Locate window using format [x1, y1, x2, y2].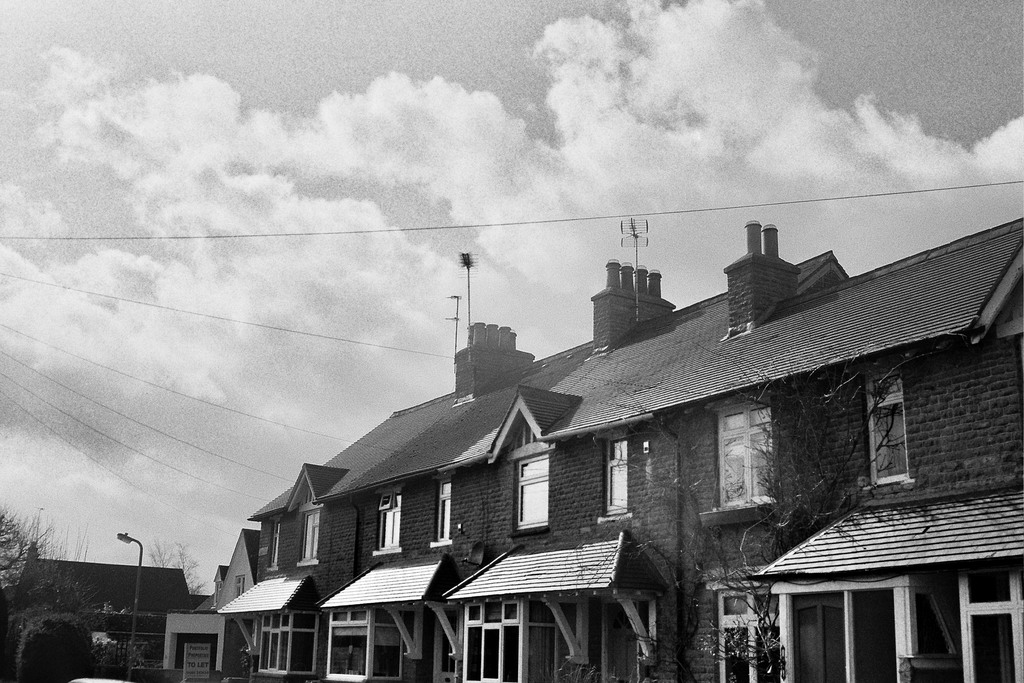
[870, 387, 938, 497].
